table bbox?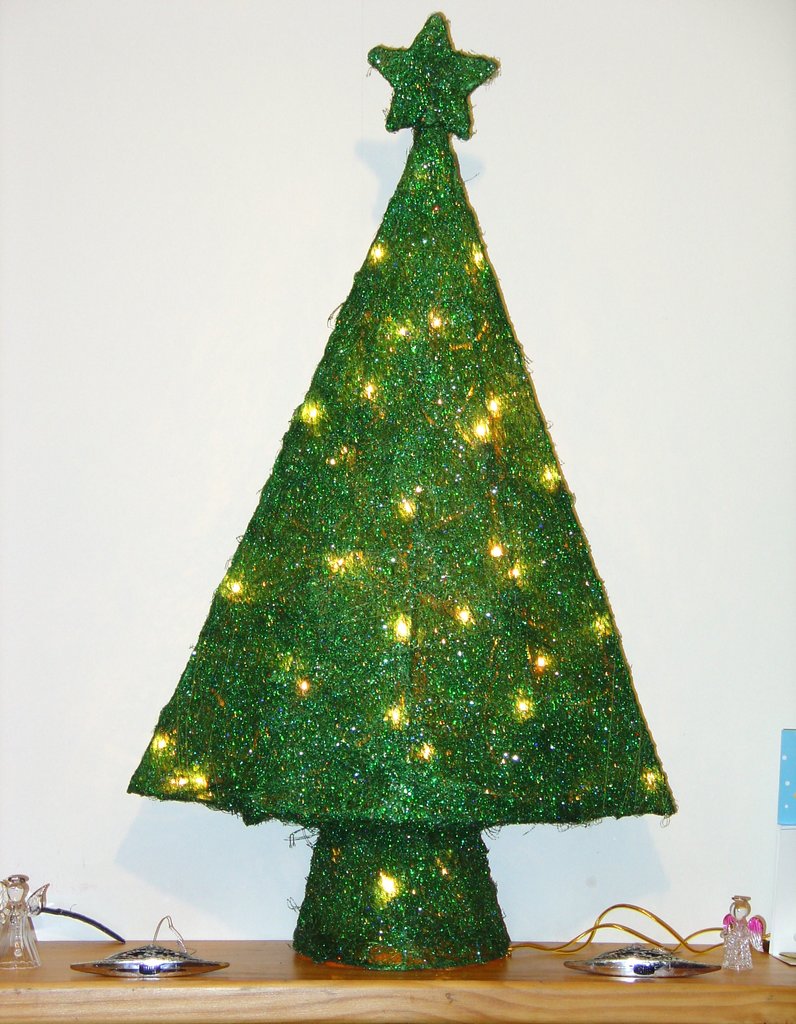
{"left": 0, "top": 929, "right": 795, "bottom": 1023}
